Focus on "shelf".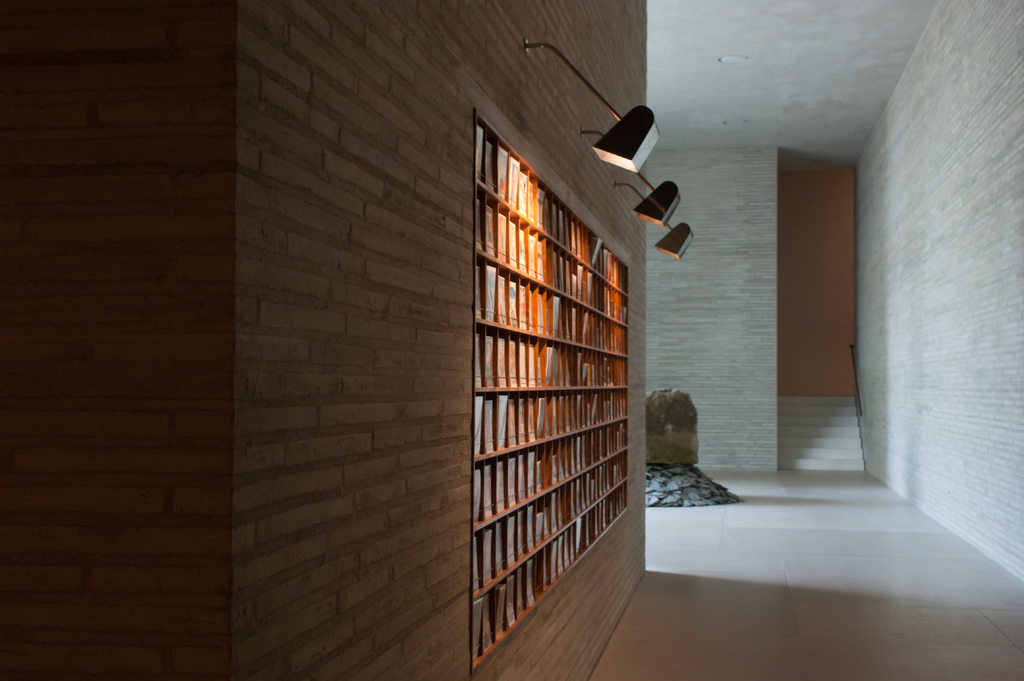
Focused at 468, 483, 628, 679.
